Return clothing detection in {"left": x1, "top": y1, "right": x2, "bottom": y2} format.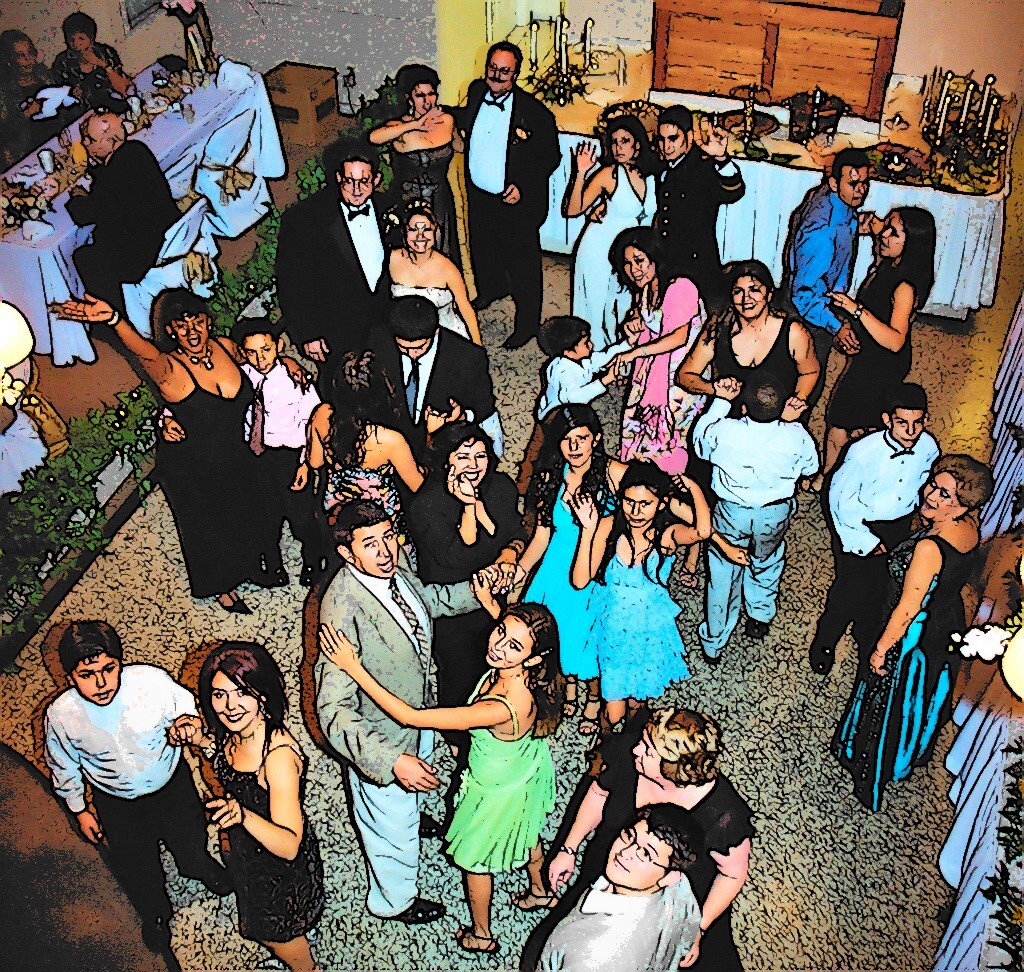
{"left": 533, "top": 872, "right": 698, "bottom": 971}.
